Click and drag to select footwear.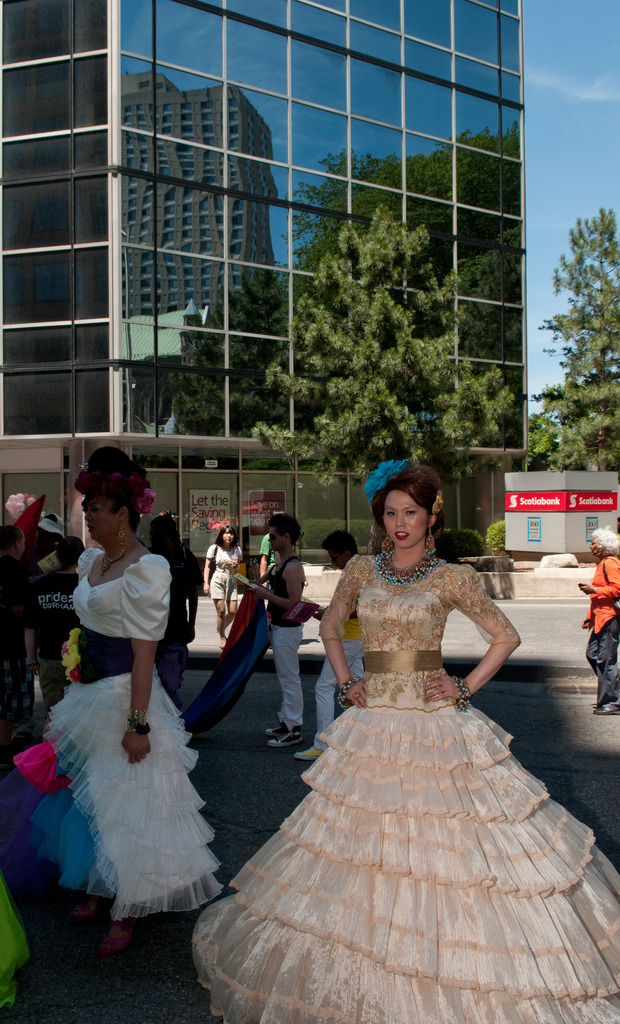
Selection: bbox(70, 892, 107, 920).
